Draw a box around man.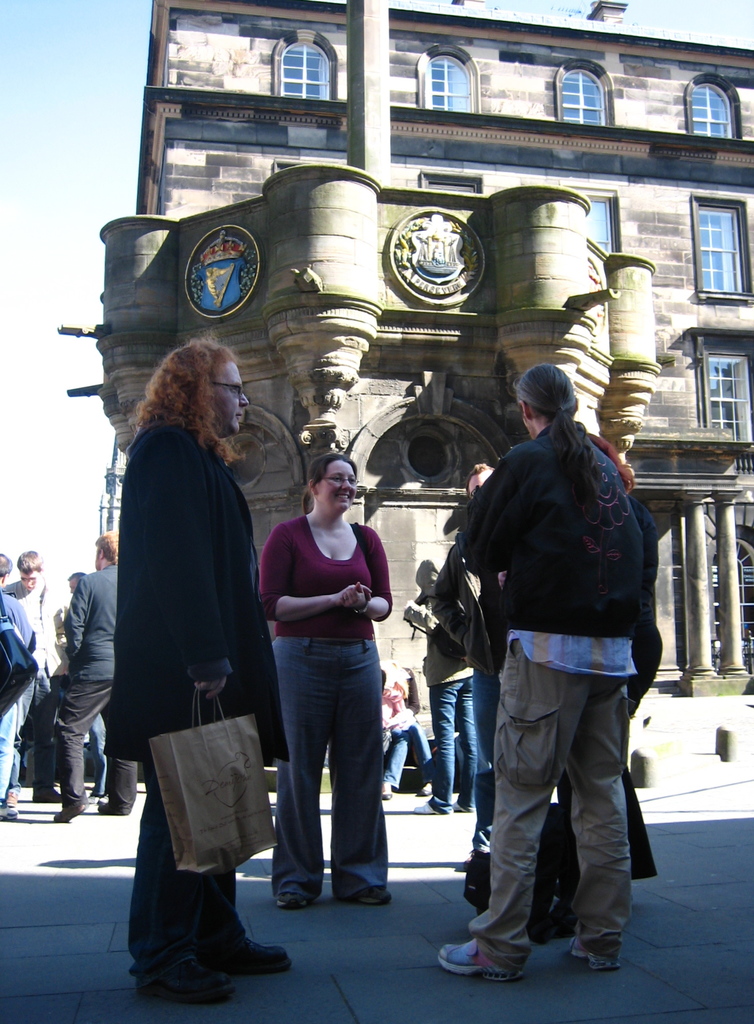
[left=0, top=546, right=50, bottom=821].
